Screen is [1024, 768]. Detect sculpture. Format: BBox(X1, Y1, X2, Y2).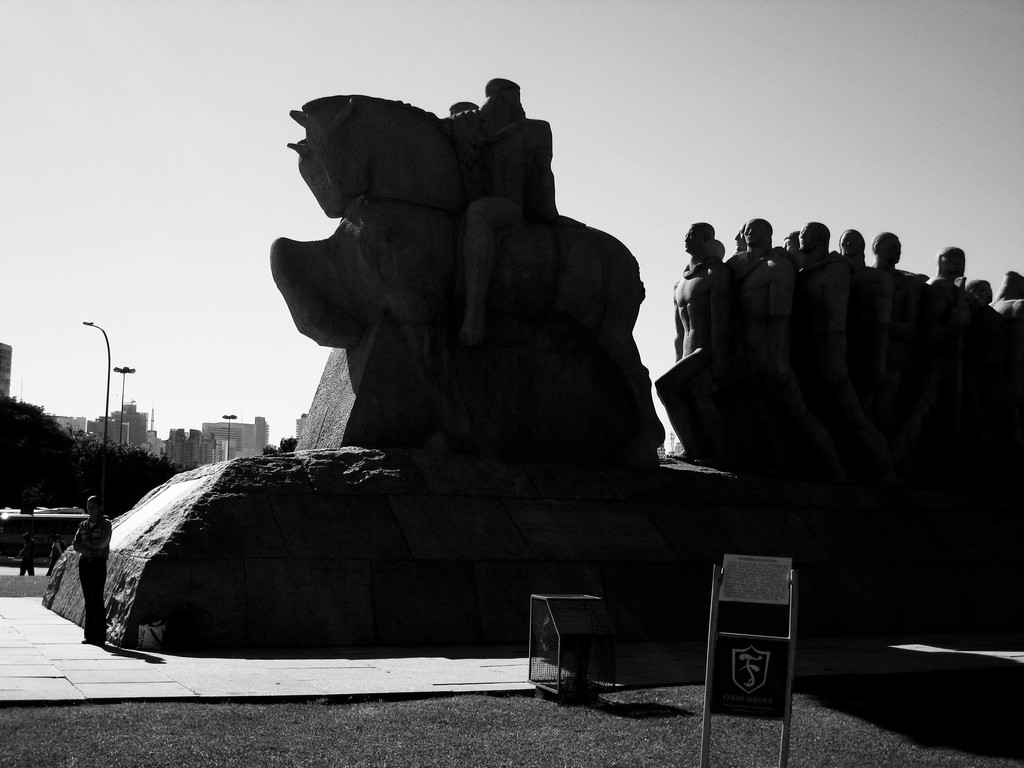
BBox(236, 71, 705, 477).
